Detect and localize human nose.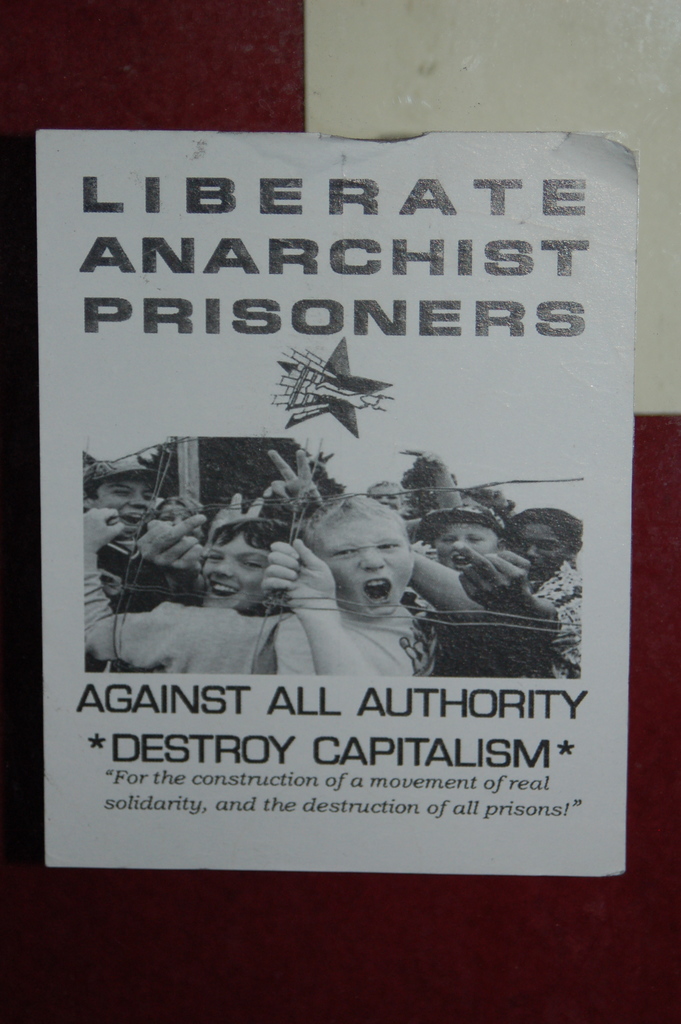
Localized at x1=529 y1=548 x2=537 y2=559.
